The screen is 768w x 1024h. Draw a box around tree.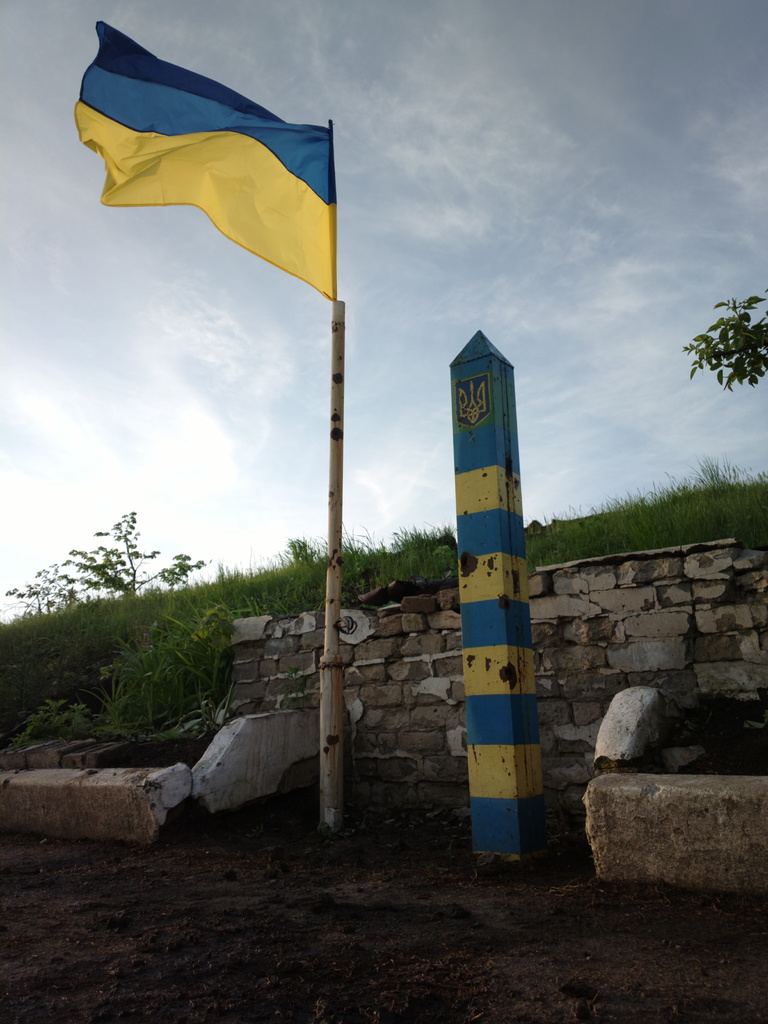
[left=42, top=490, right=208, bottom=630].
